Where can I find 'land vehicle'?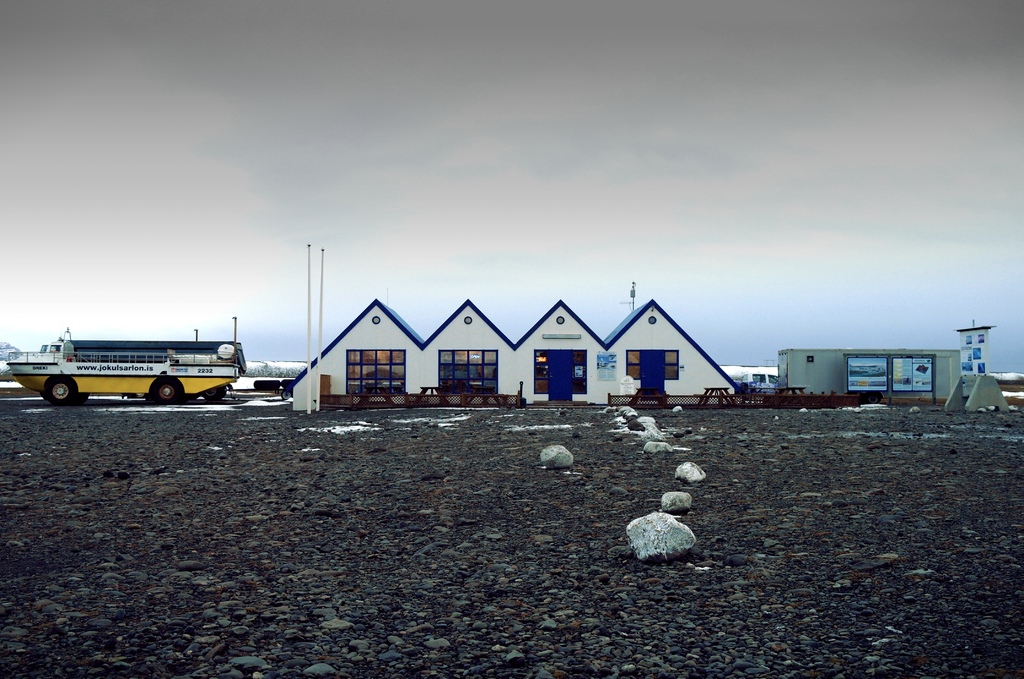
You can find it at <box>38,323,255,407</box>.
